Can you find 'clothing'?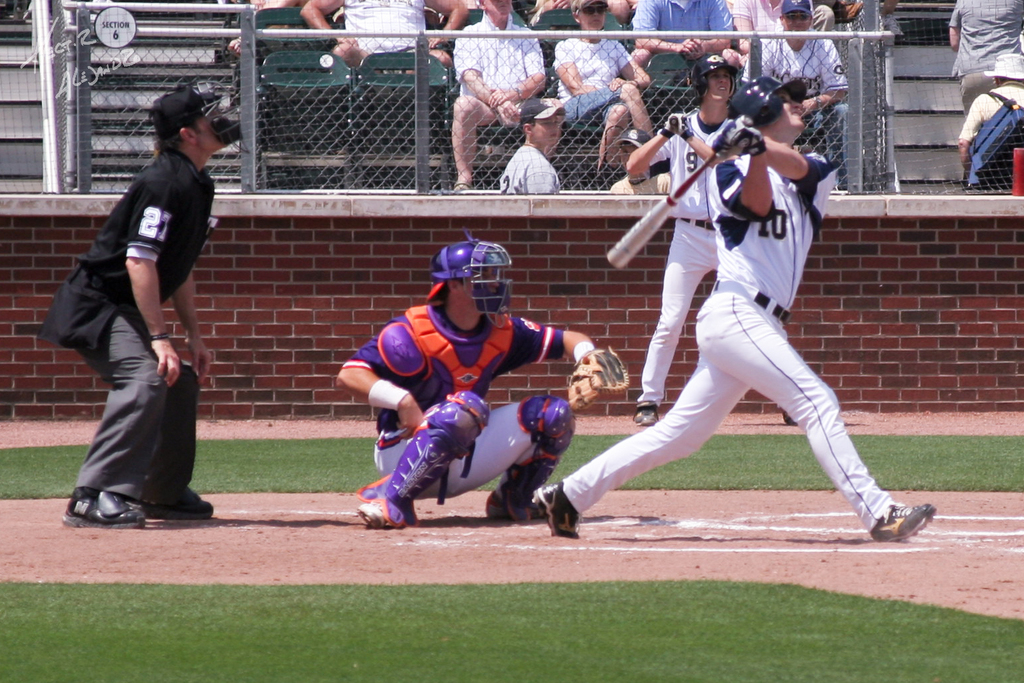
Yes, bounding box: 341:297:576:504.
